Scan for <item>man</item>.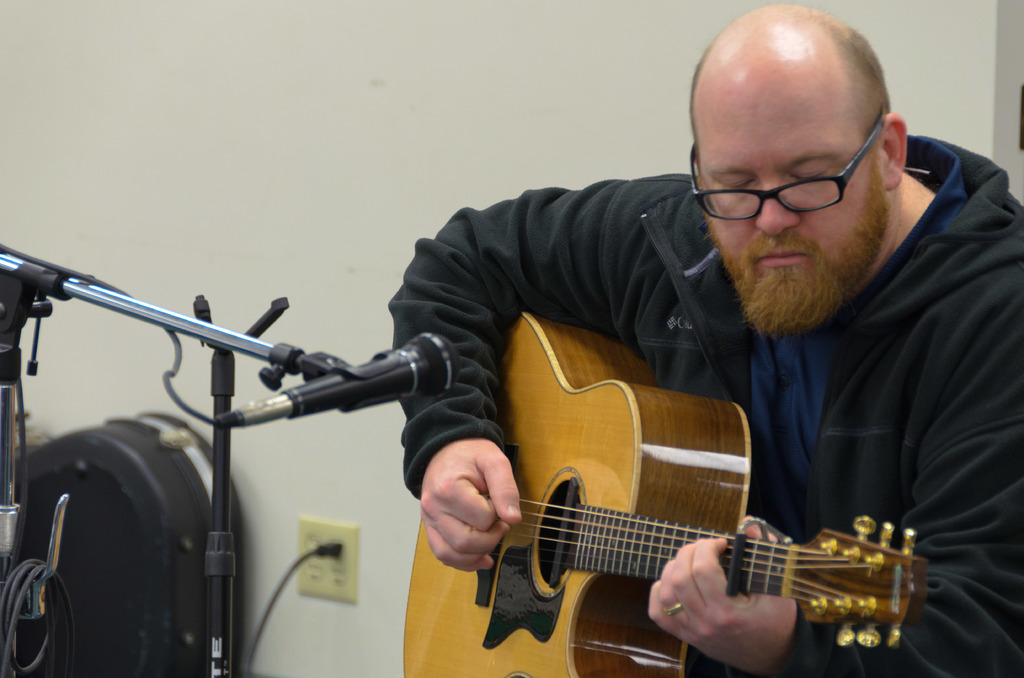
Scan result: (387, 0, 1023, 677).
